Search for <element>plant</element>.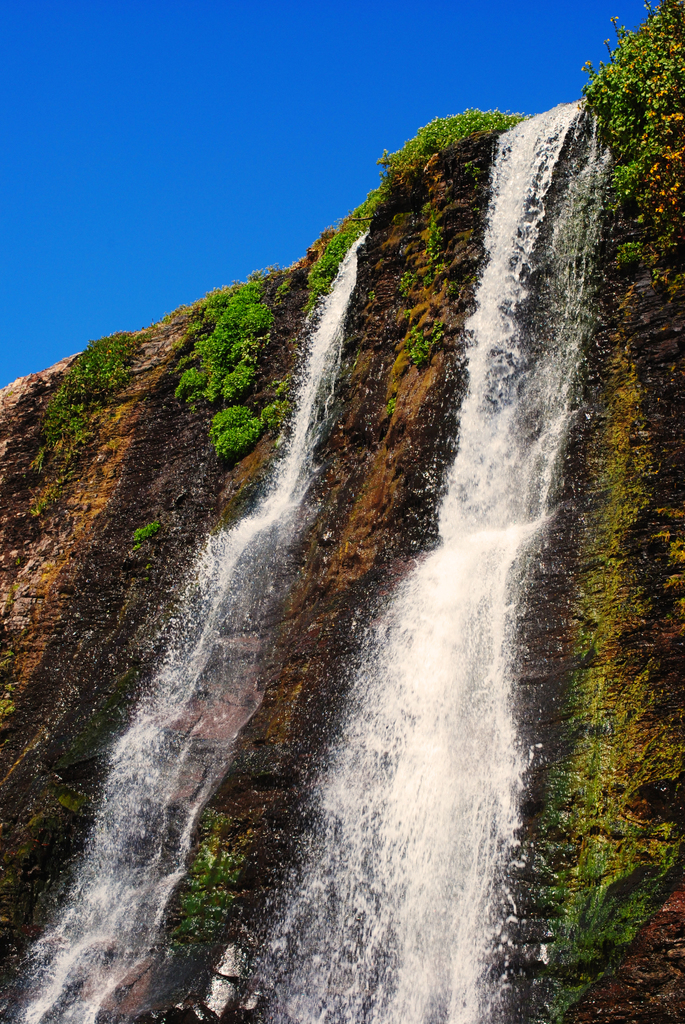
Found at {"x1": 129, "y1": 516, "x2": 162, "y2": 540}.
